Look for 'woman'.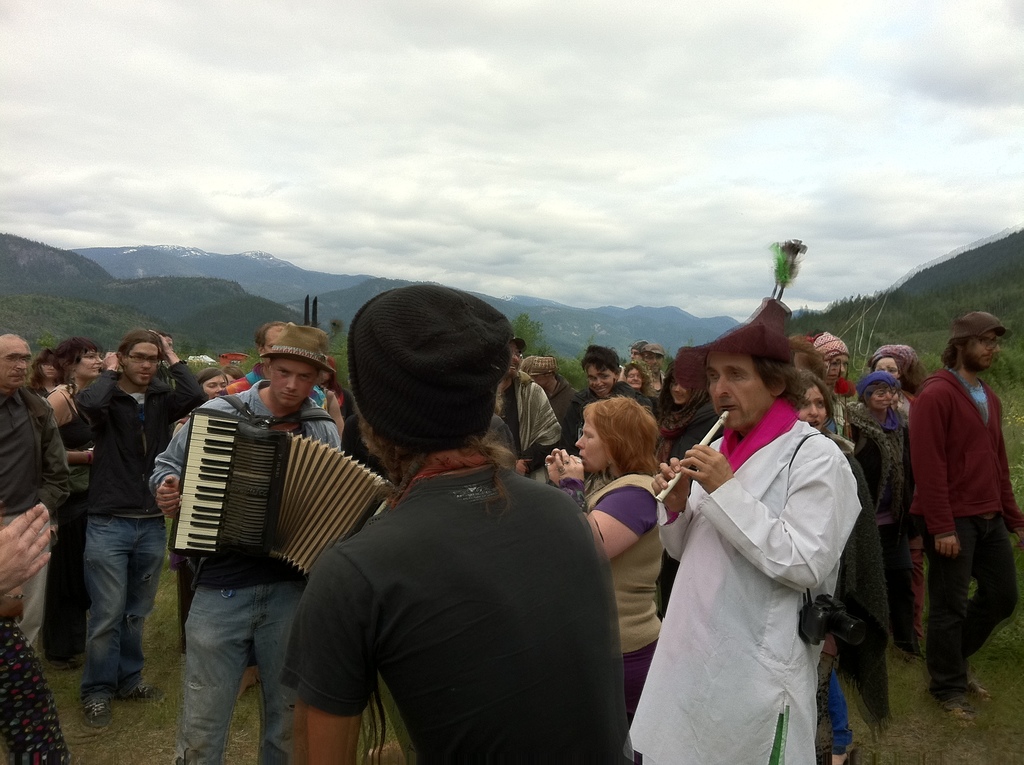
Found: region(838, 371, 916, 661).
